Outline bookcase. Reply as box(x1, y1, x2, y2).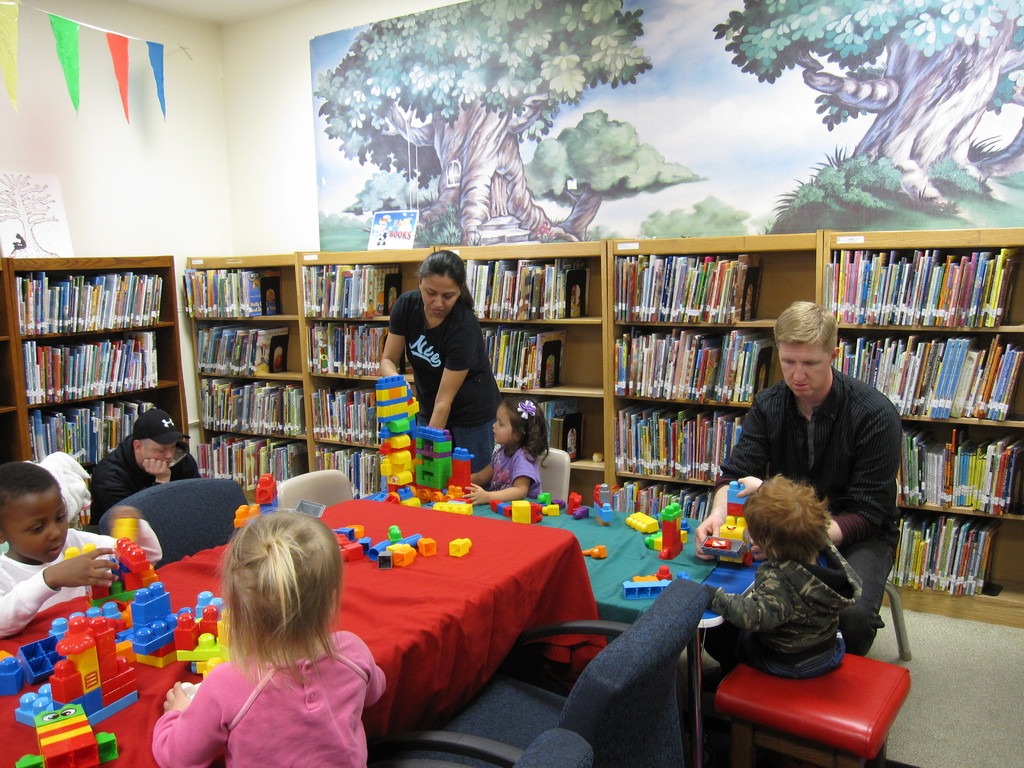
box(294, 248, 425, 502).
